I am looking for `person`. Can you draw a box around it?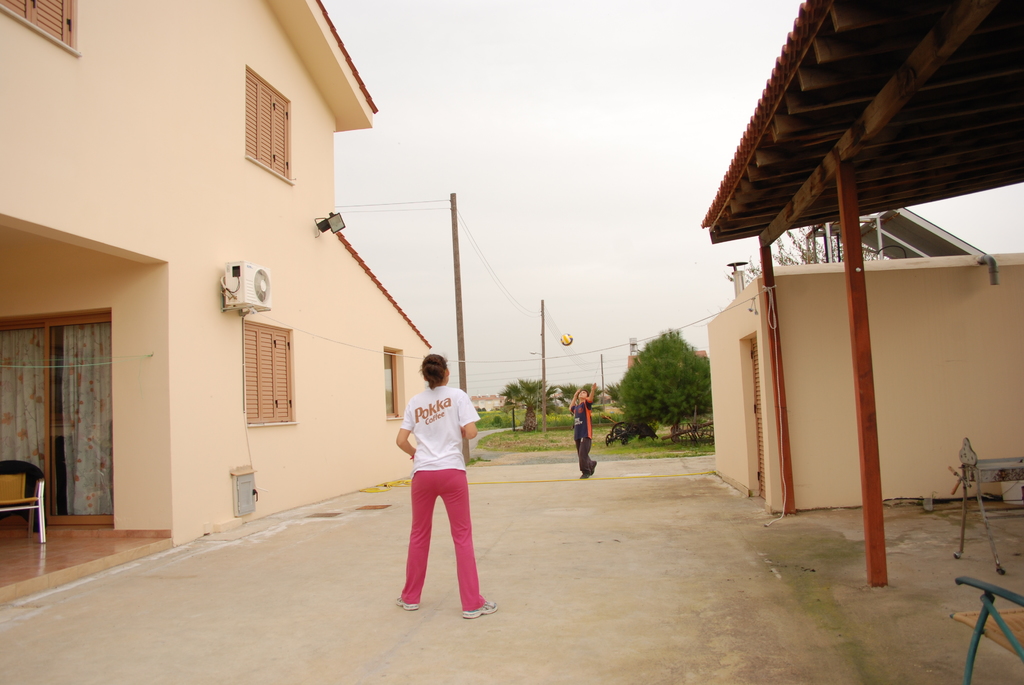
Sure, the bounding box is Rect(387, 336, 484, 619).
